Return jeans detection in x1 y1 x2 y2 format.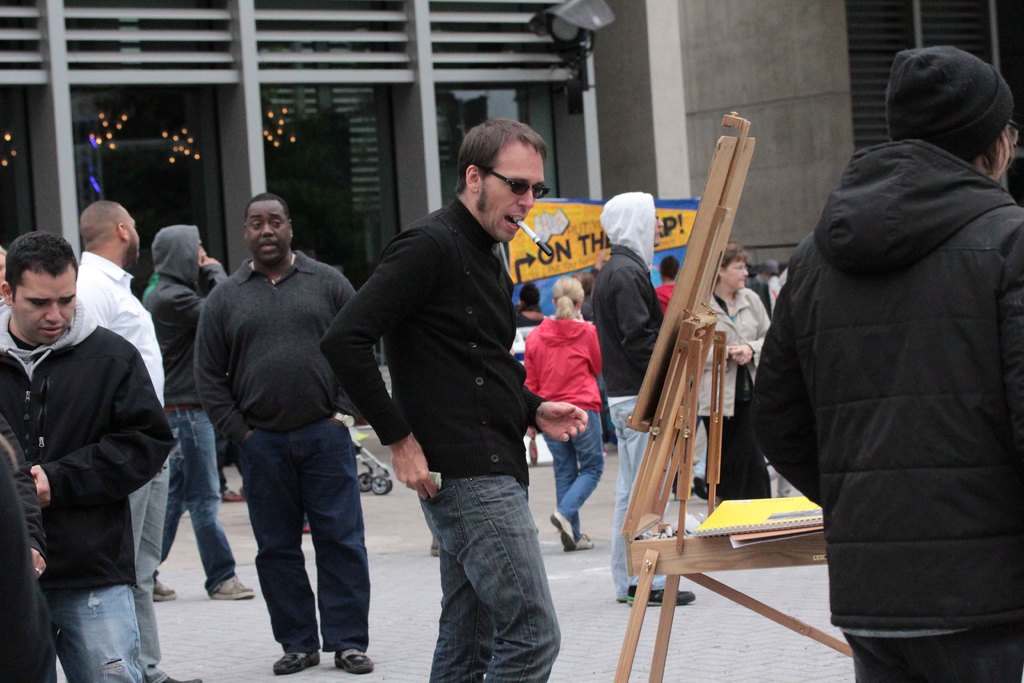
844 627 1023 682.
